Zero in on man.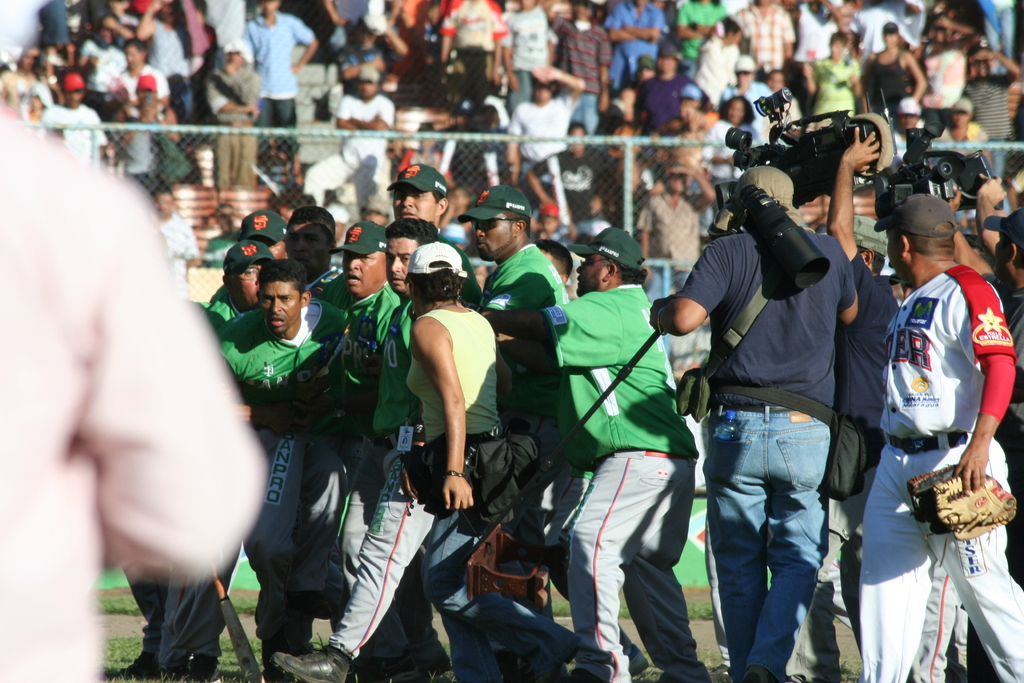
Zeroed in: 861,192,1023,682.
